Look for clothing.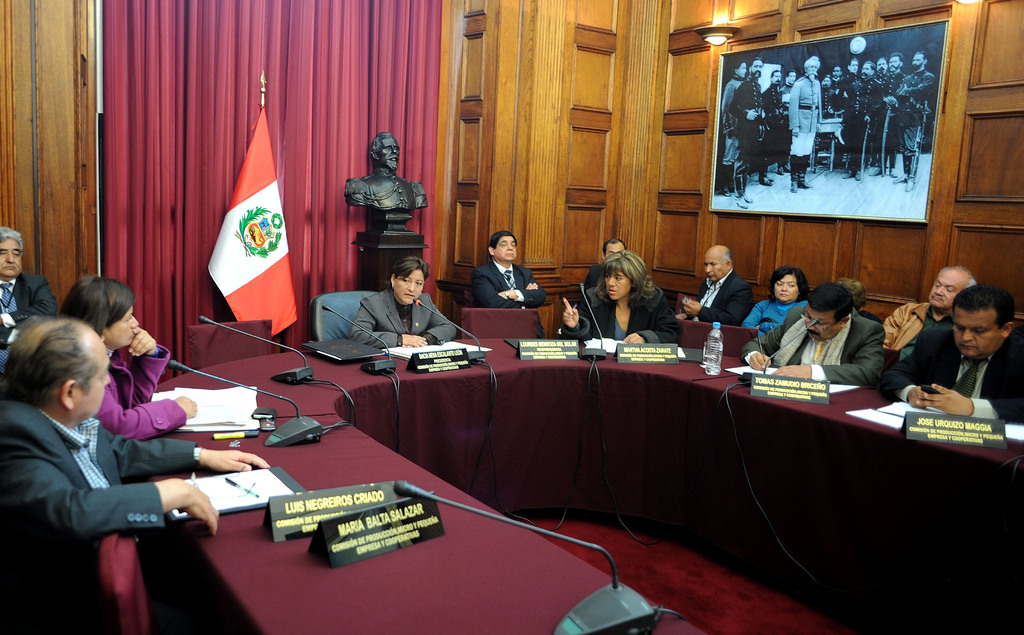
Found: (left=0, top=398, right=193, bottom=634).
